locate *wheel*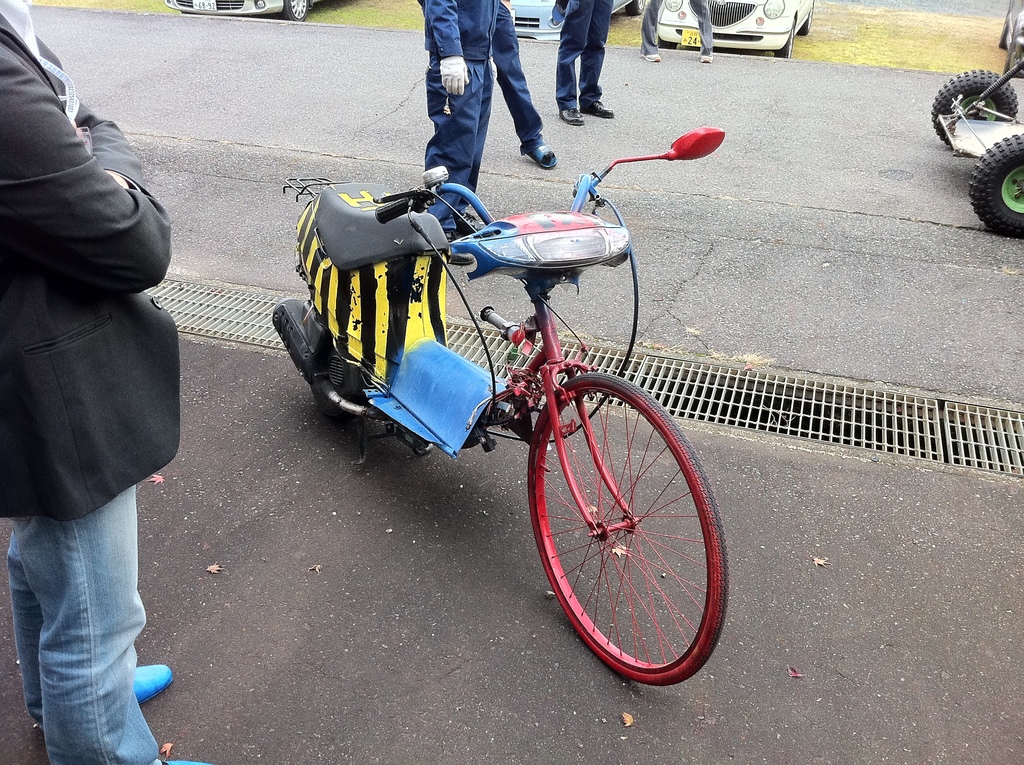
bbox=[799, 5, 815, 40]
